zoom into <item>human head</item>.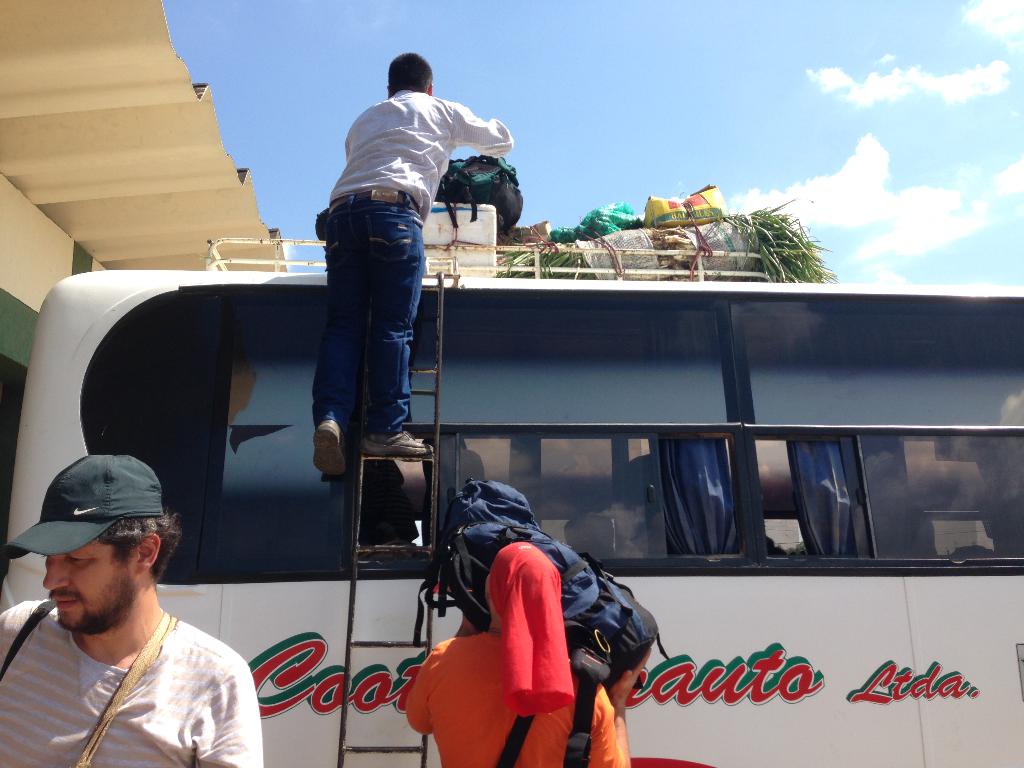
Zoom target: bbox=(483, 541, 563, 626).
